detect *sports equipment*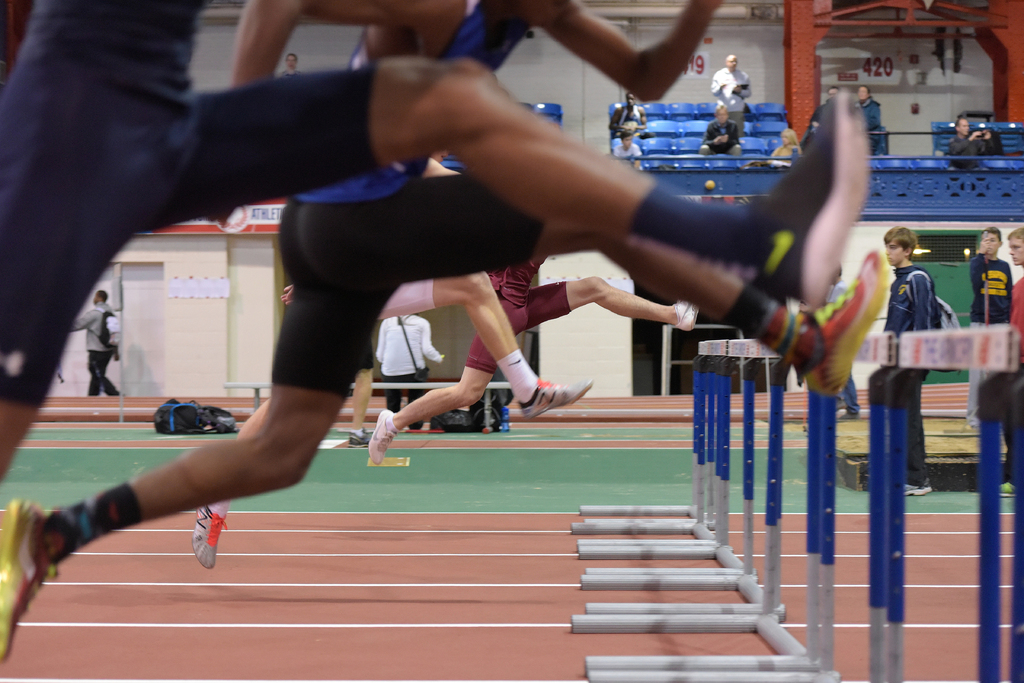
(left=367, top=414, right=392, bottom=470)
